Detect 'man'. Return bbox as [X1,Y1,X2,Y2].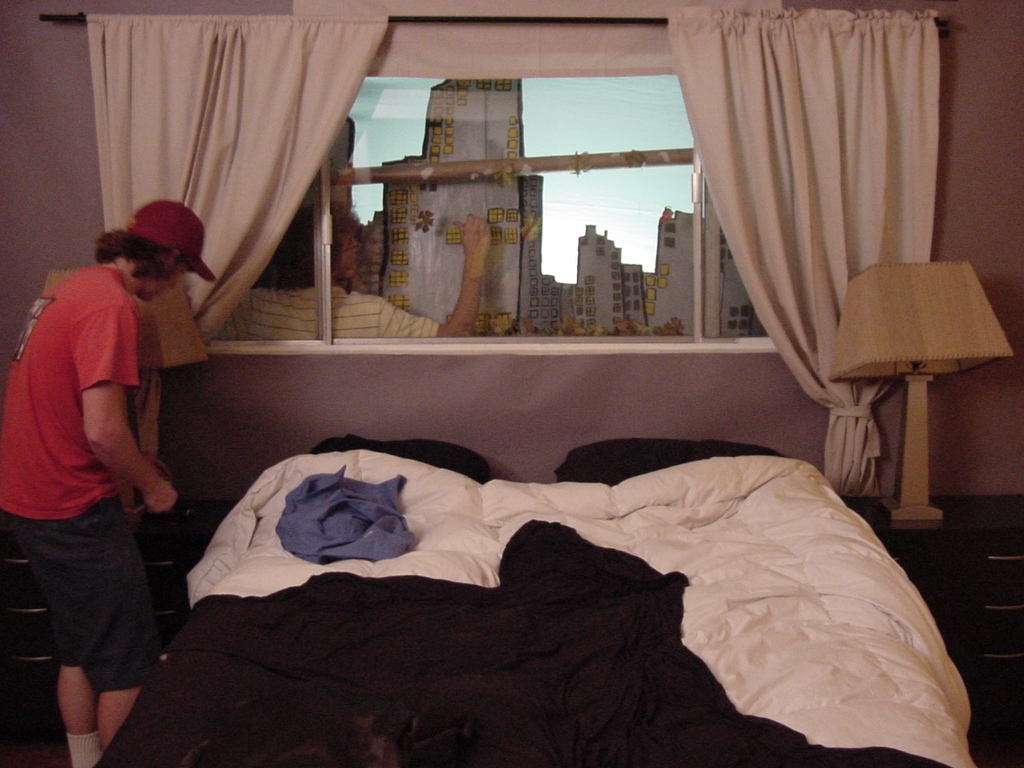
[9,169,207,757].
